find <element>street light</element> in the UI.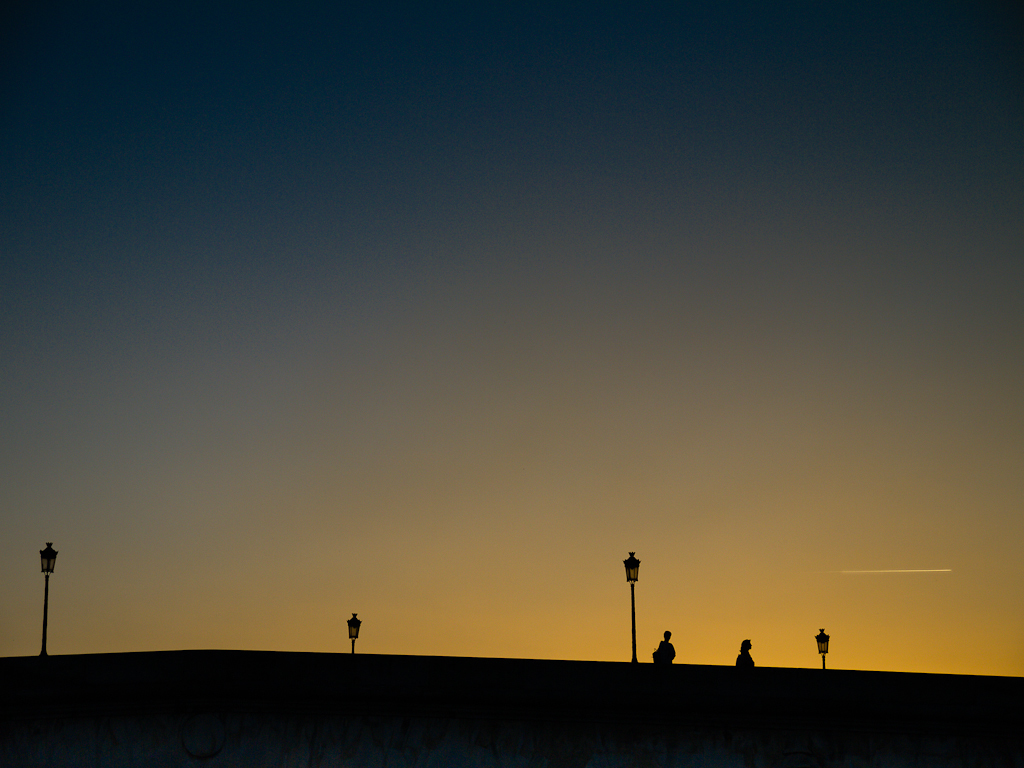
UI element at l=346, t=614, r=362, b=654.
